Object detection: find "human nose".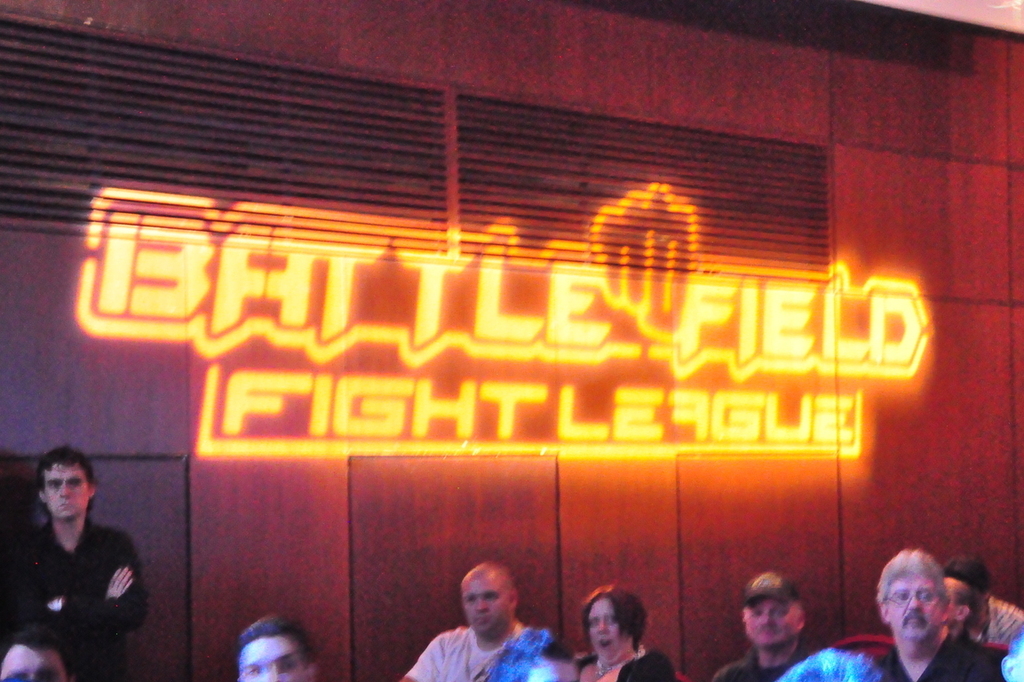
l=758, t=611, r=775, b=627.
